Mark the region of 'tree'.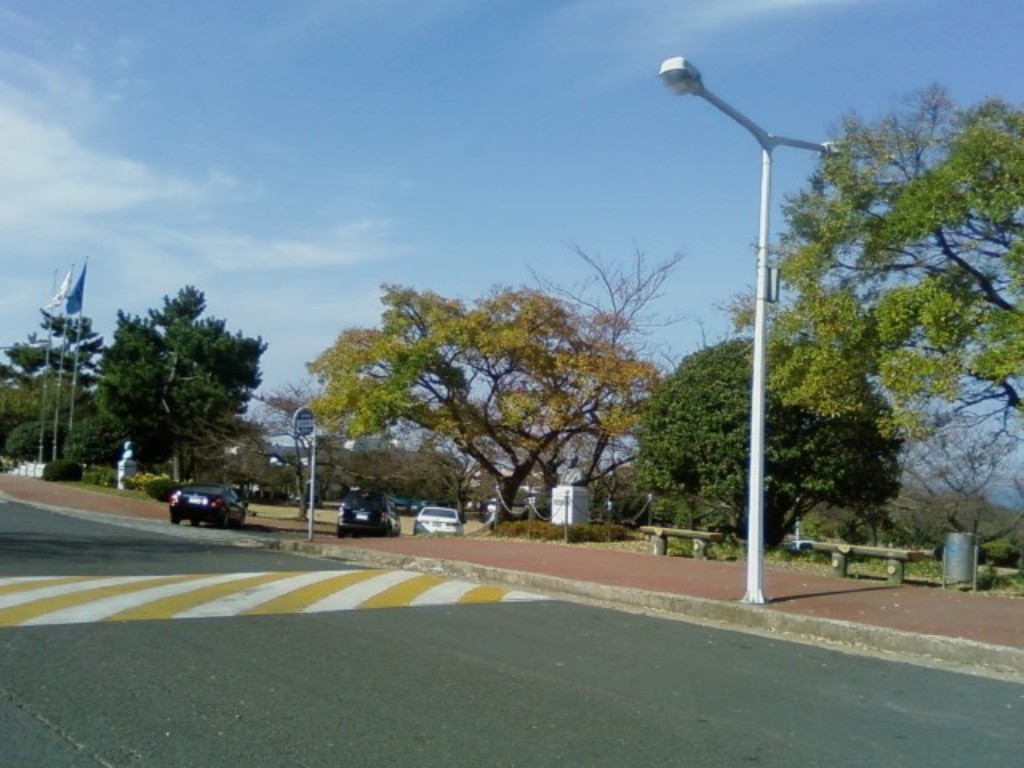
Region: 98:290:270:499.
